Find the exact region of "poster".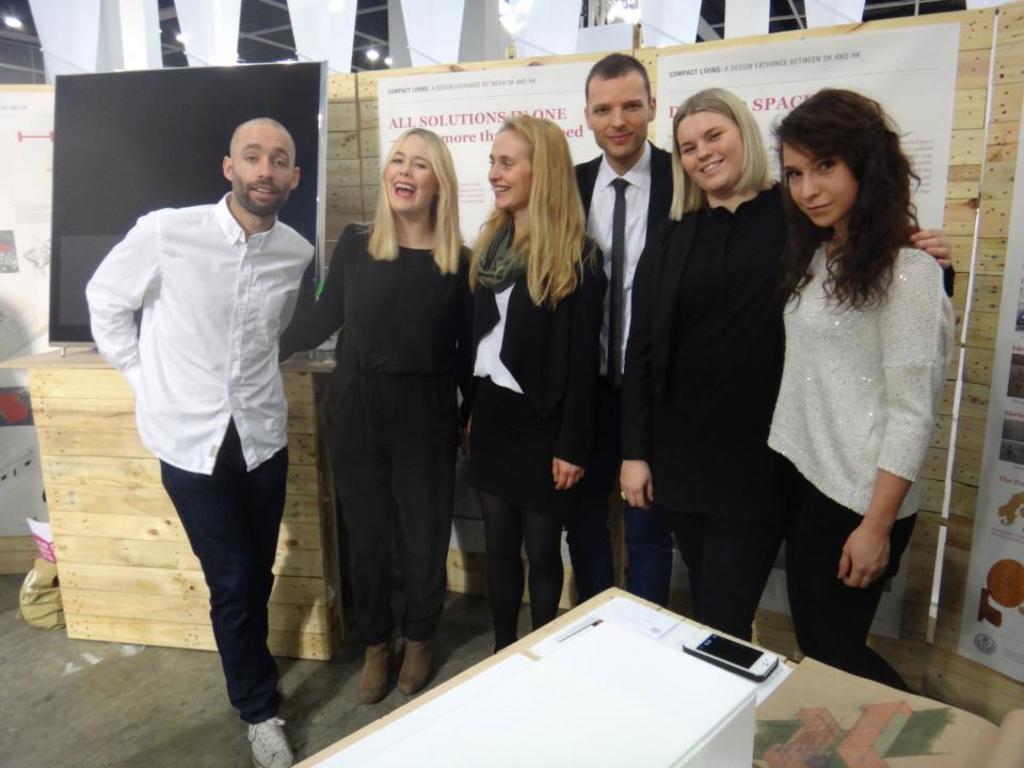
Exact region: 372 65 594 560.
